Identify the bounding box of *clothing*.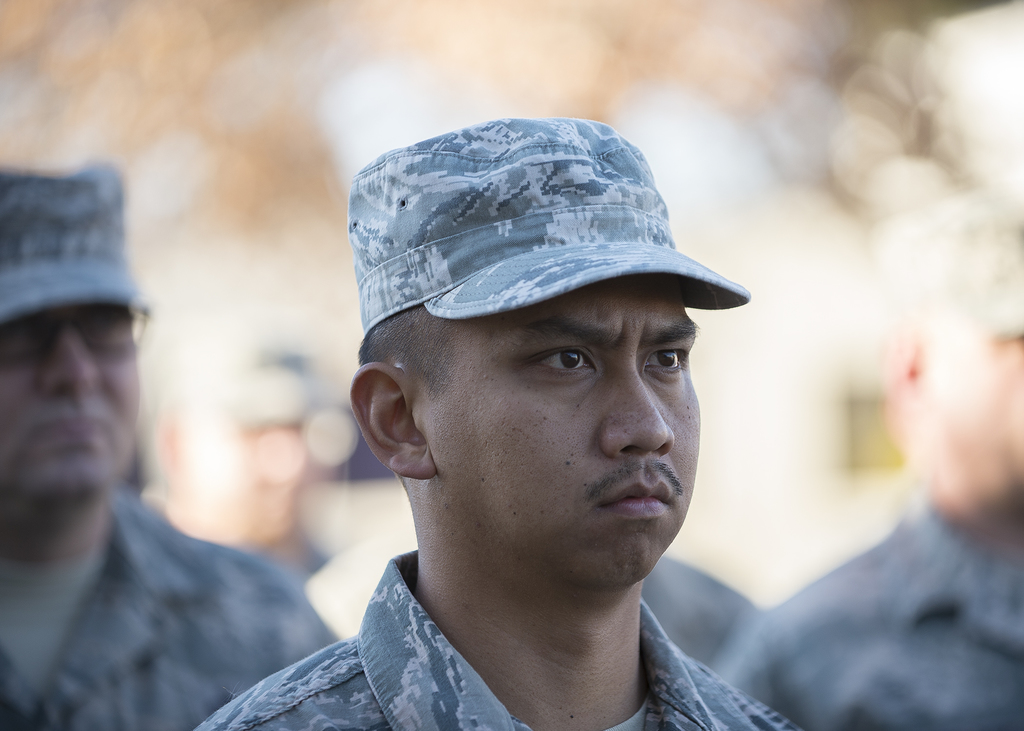
Rect(0, 278, 299, 730).
